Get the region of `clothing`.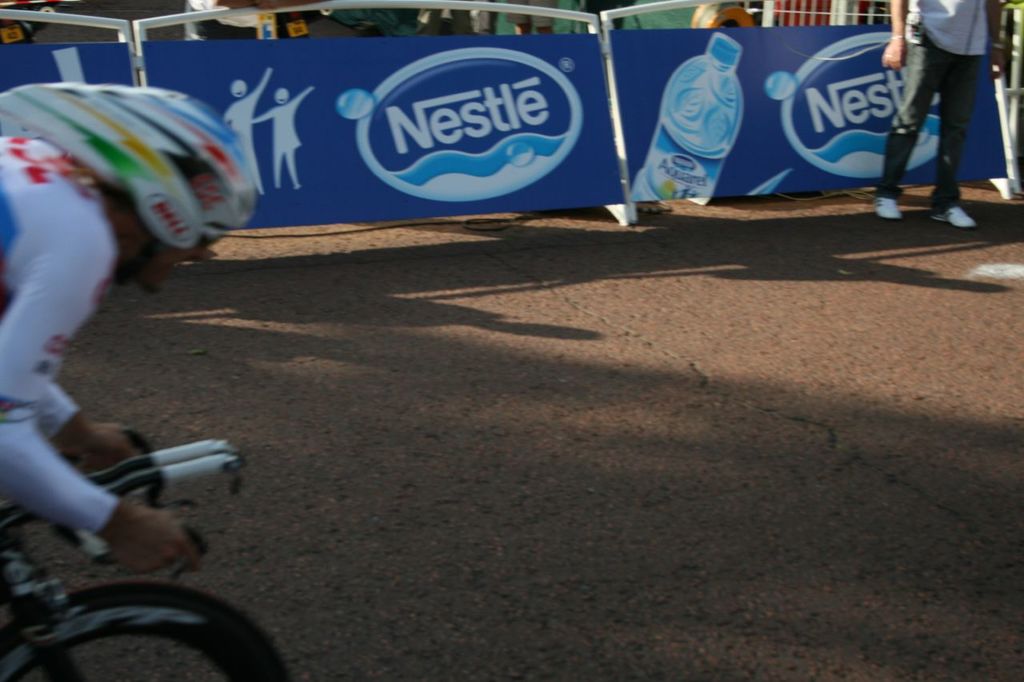
crop(0, 138, 118, 540).
